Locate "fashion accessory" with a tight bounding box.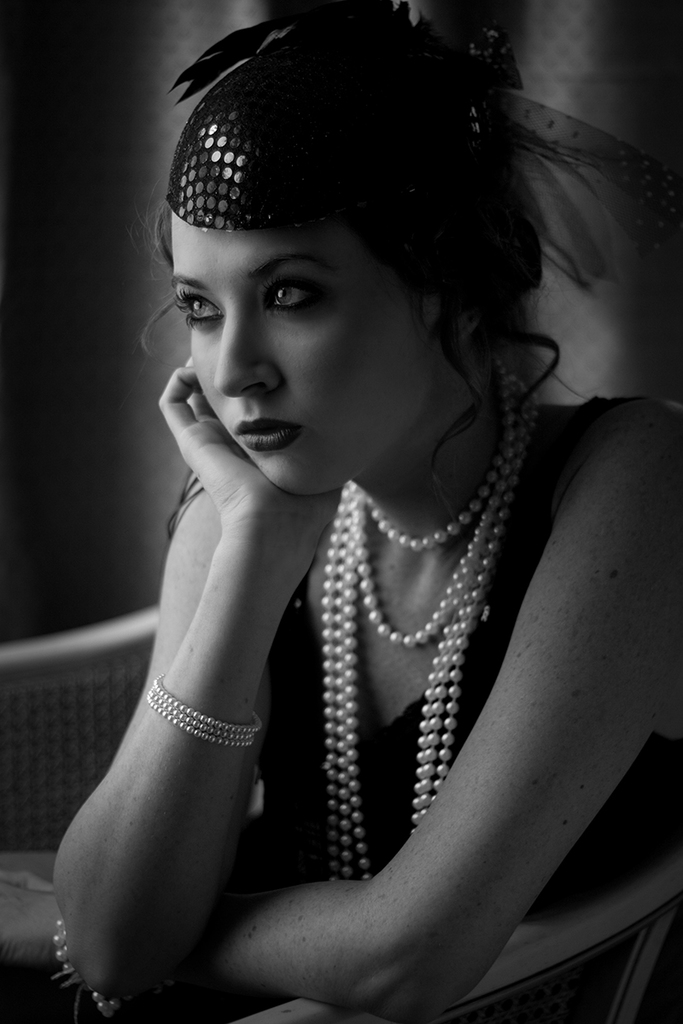
[159, 0, 633, 290].
